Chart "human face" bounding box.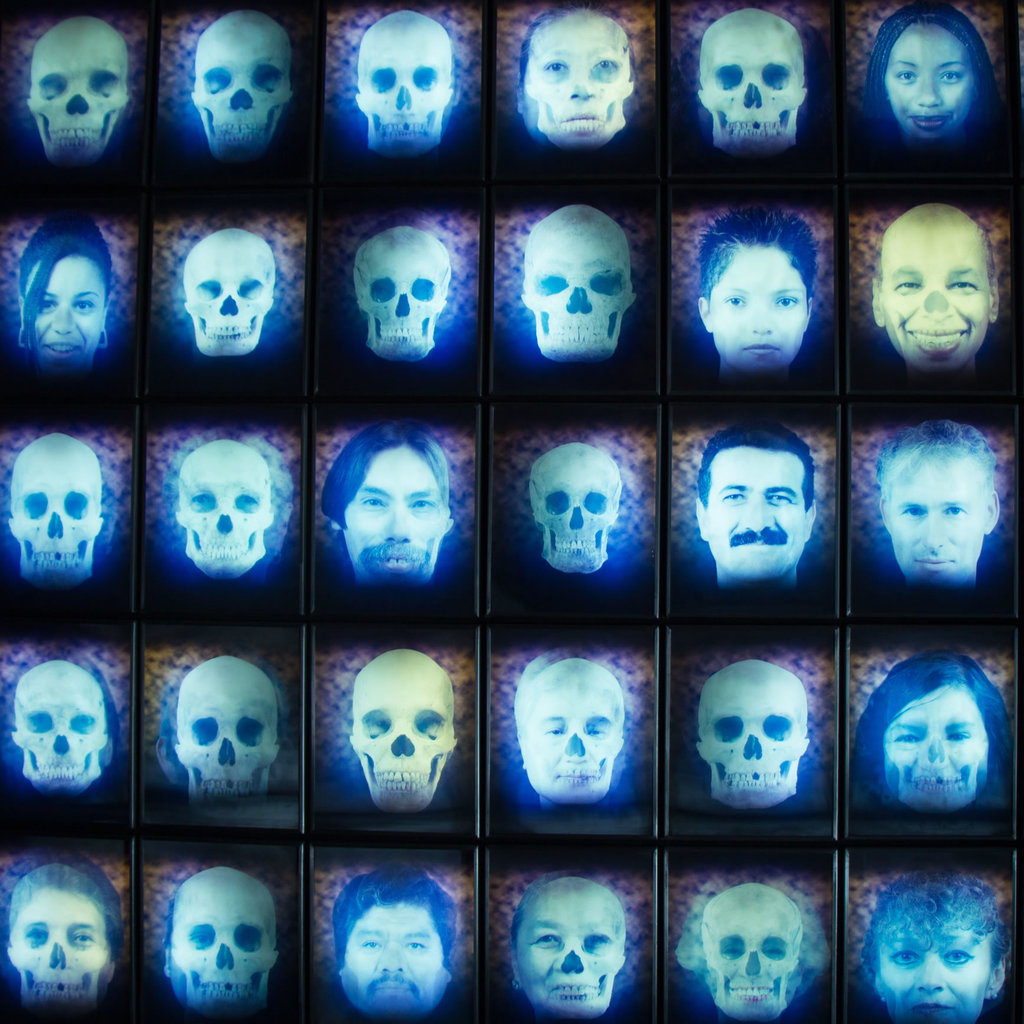
Charted: <box>711,247,807,375</box>.
